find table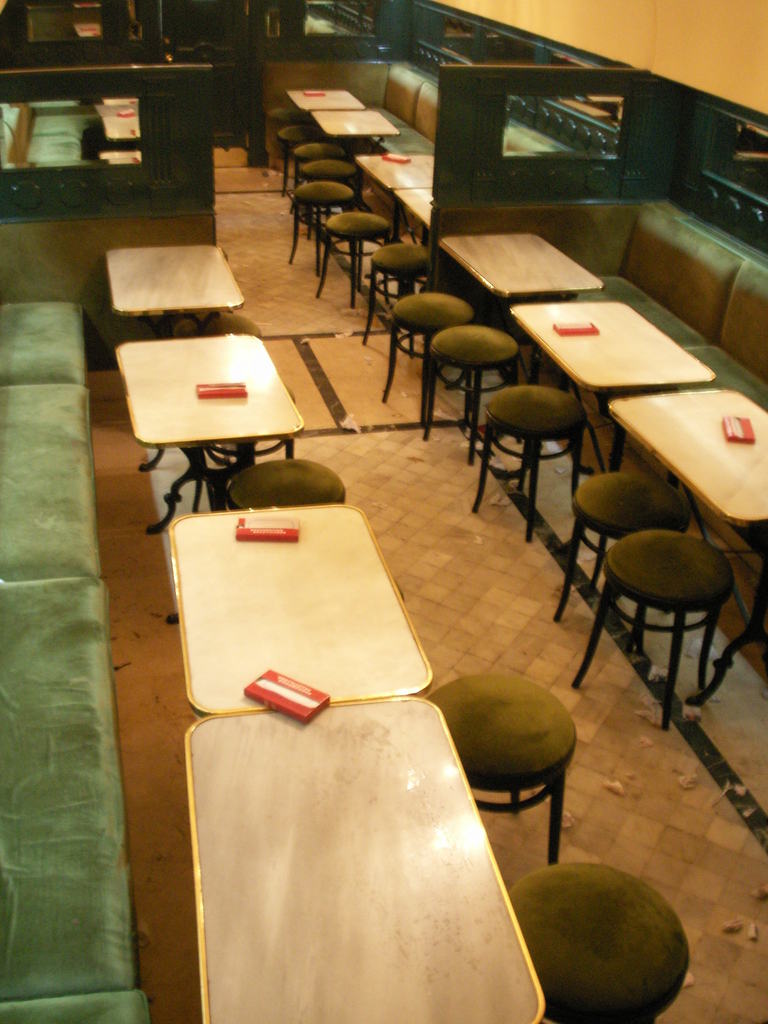
pyautogui.locateOnScreen(107, 245, 247, 335)
